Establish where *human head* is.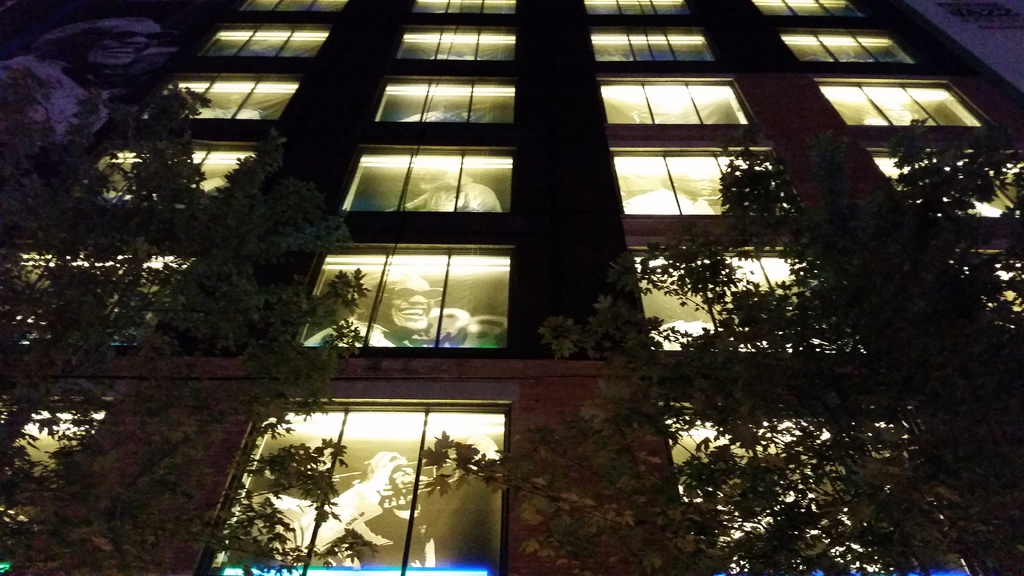
Established at <region>353, 268, 443, 332</region>.
